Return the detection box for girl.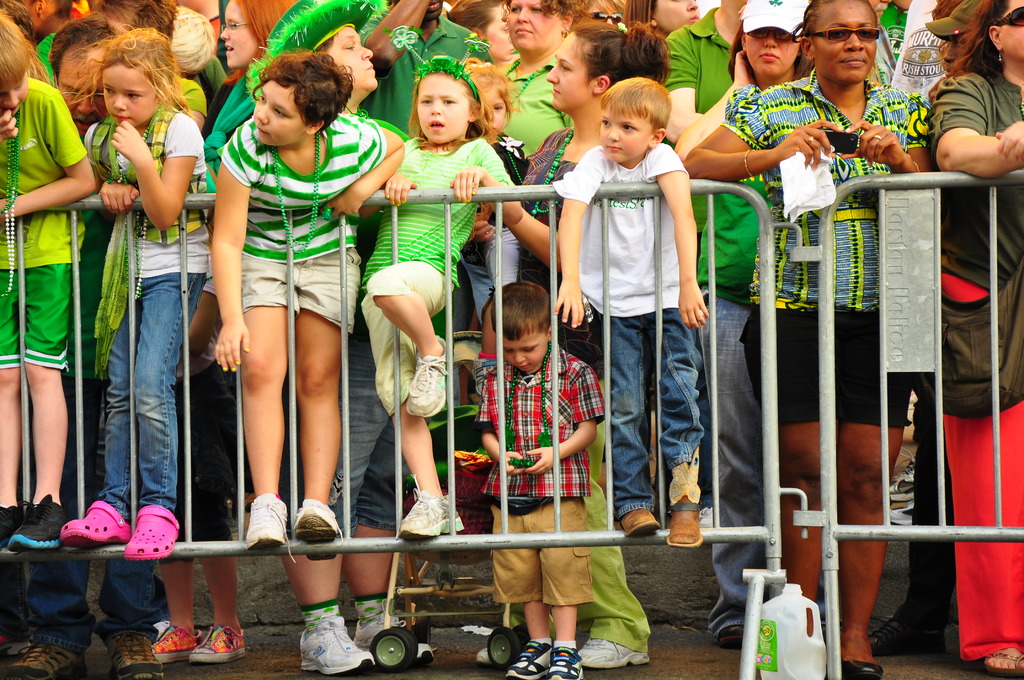
box=[61, 28, 208, 558].
